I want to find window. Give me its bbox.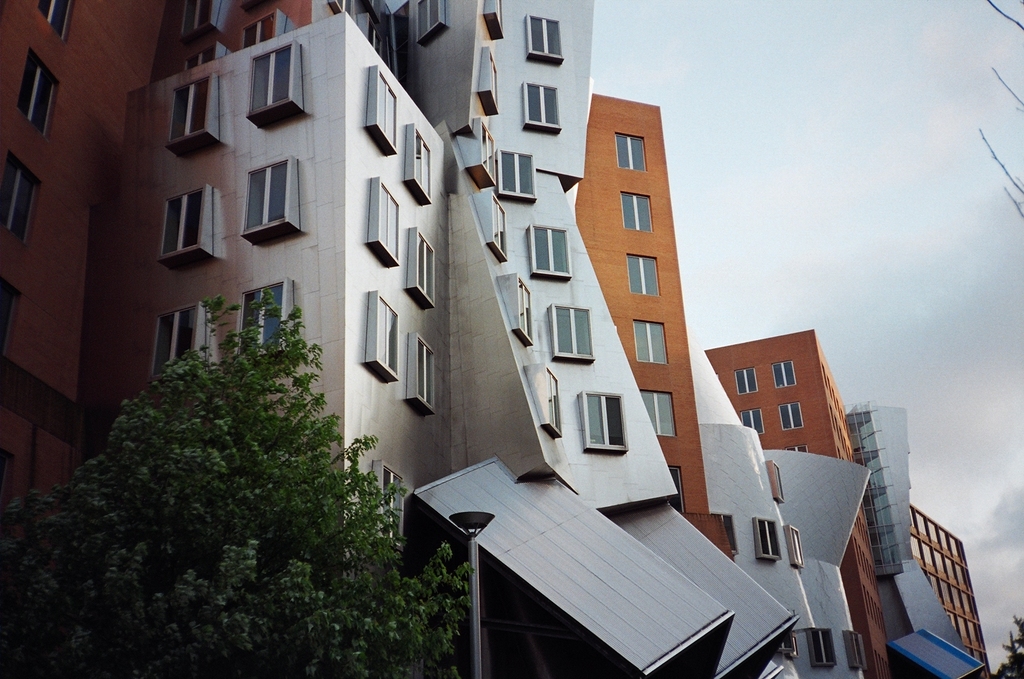
select_region(245, 158, 291, 229).
